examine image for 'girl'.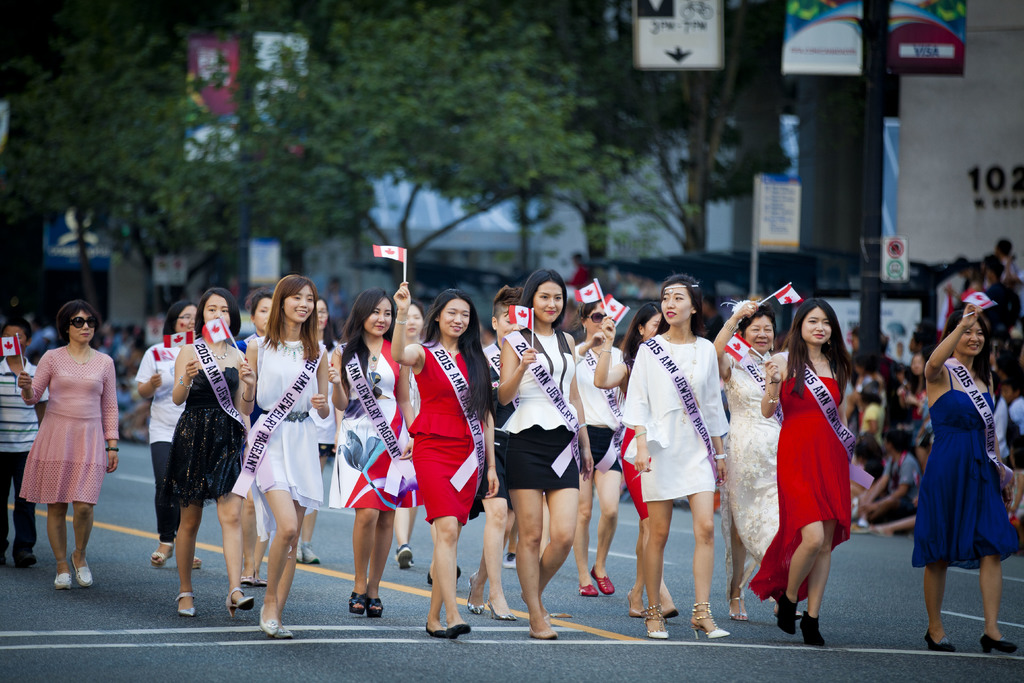
Examination result: 339,293,417,620.
